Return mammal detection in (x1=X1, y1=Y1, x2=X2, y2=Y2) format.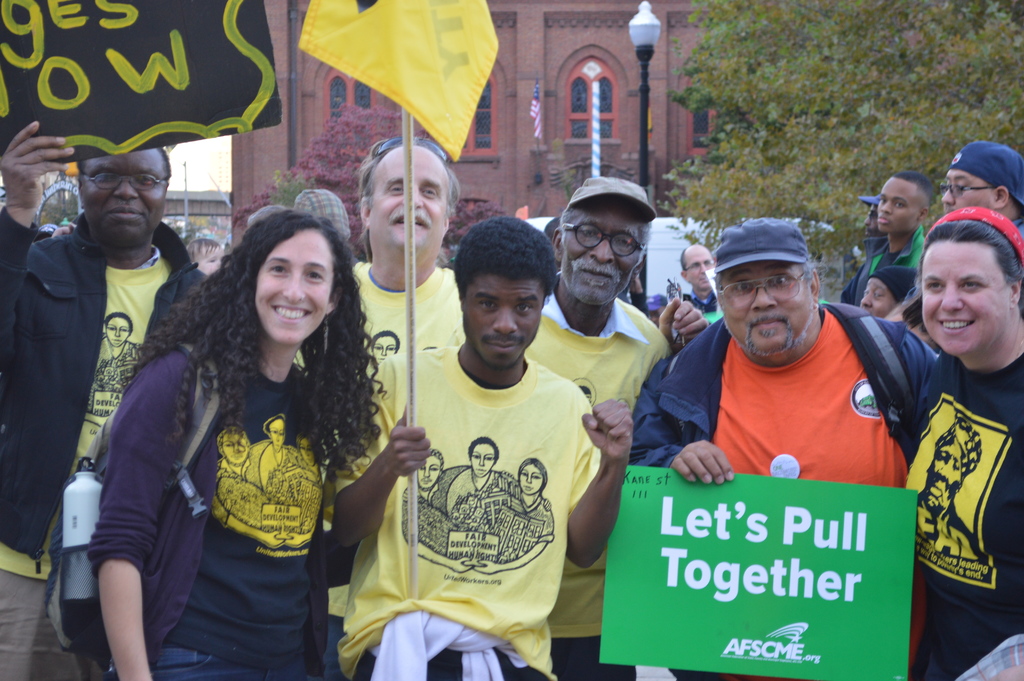
(x1=930, y1=136, x2=1023, y2=234).
